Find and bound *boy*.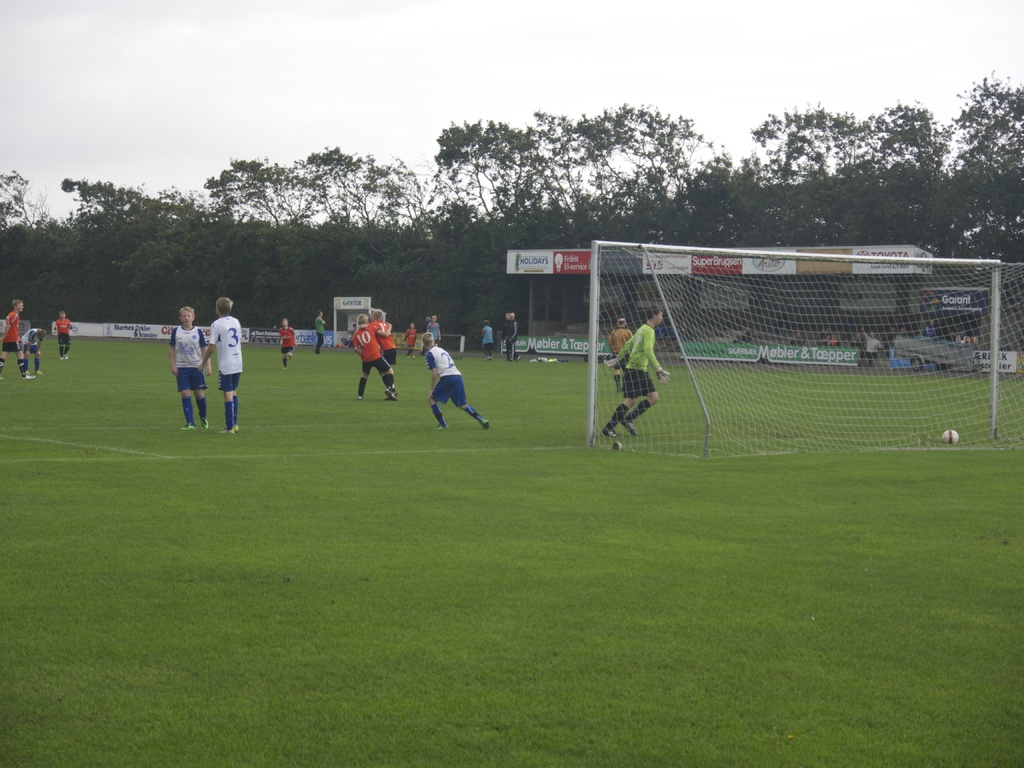
Bound: bbox=(605, 305, 672, 437).
